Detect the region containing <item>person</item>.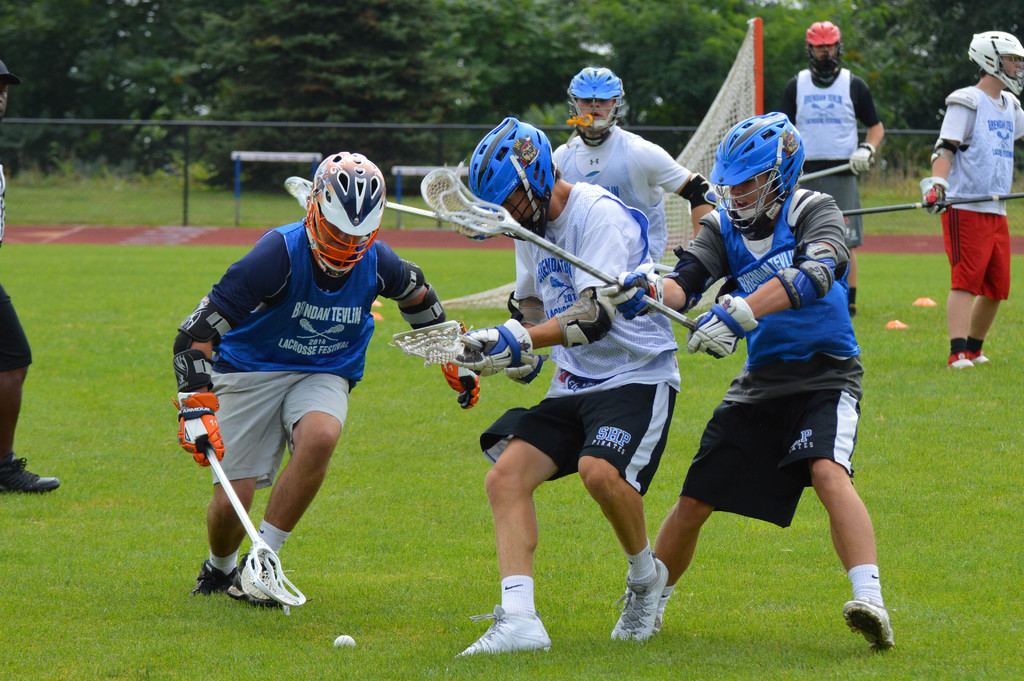
BBox(0, 60, 60, 495).
